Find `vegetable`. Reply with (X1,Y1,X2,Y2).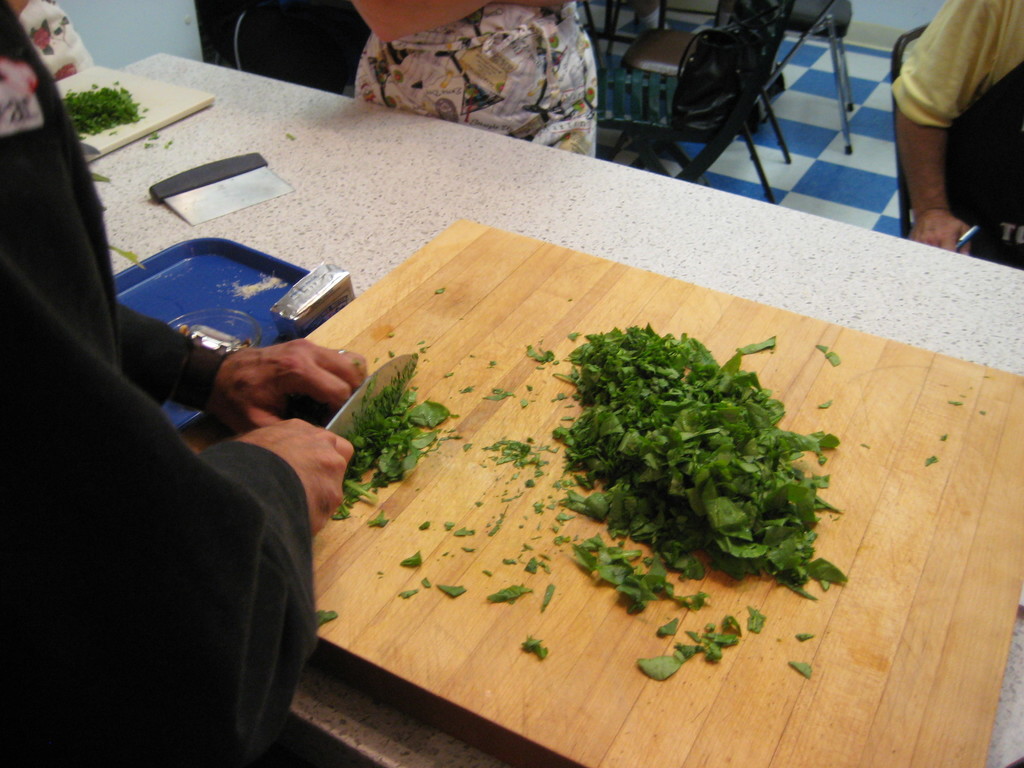
(735,336,773,357).
